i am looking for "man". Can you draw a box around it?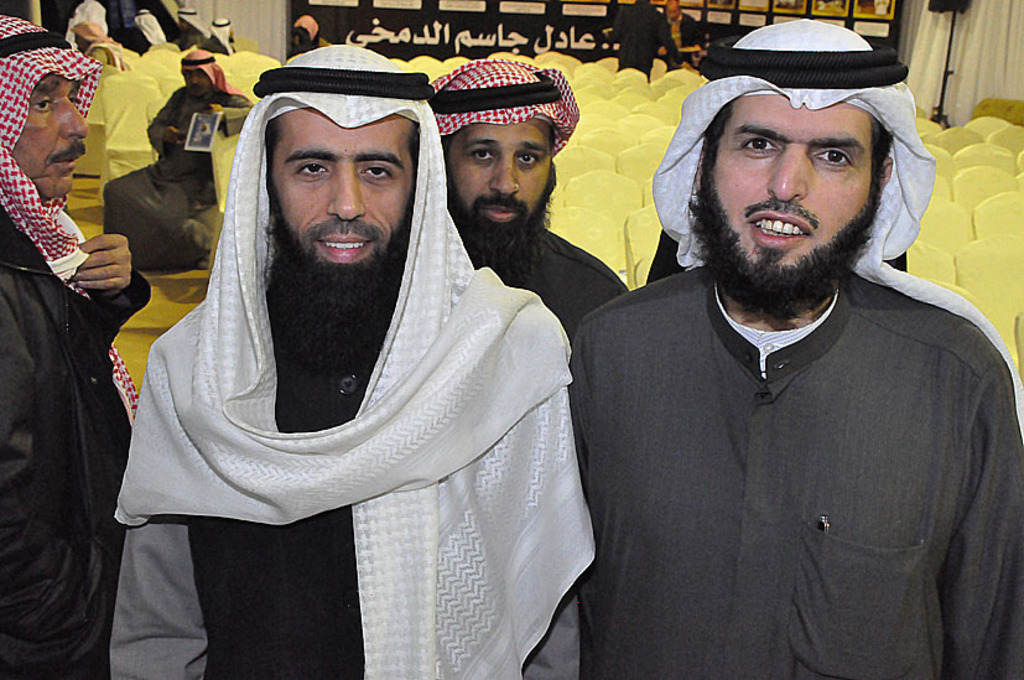
Sure, the bounding box is bbox=(427, 59, 633, 595).
